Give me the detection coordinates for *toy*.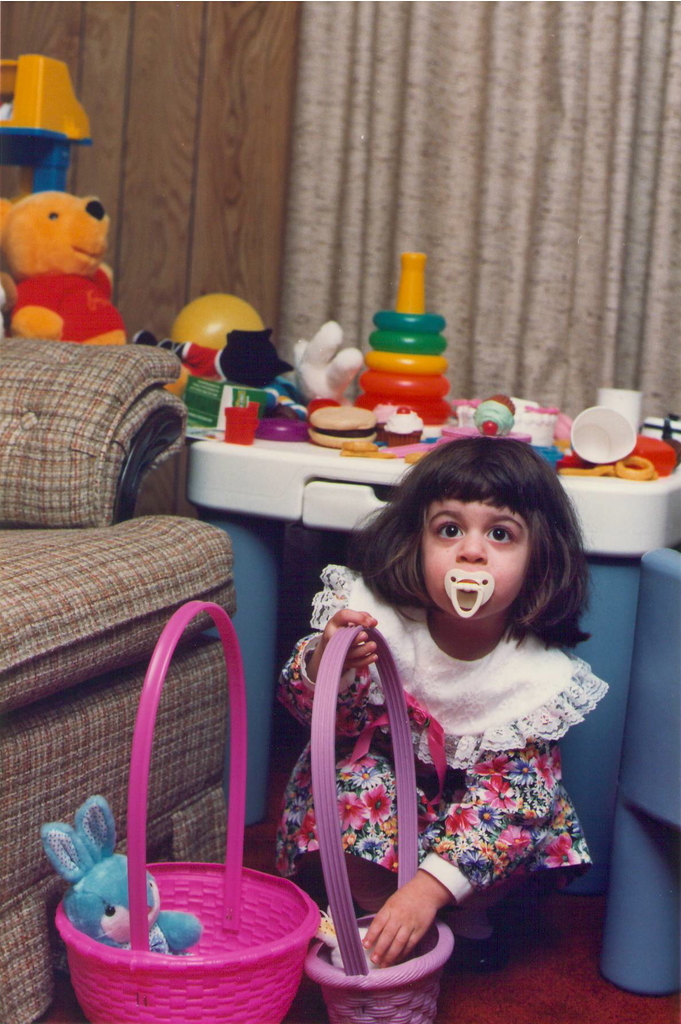
[301,902,387,978].
